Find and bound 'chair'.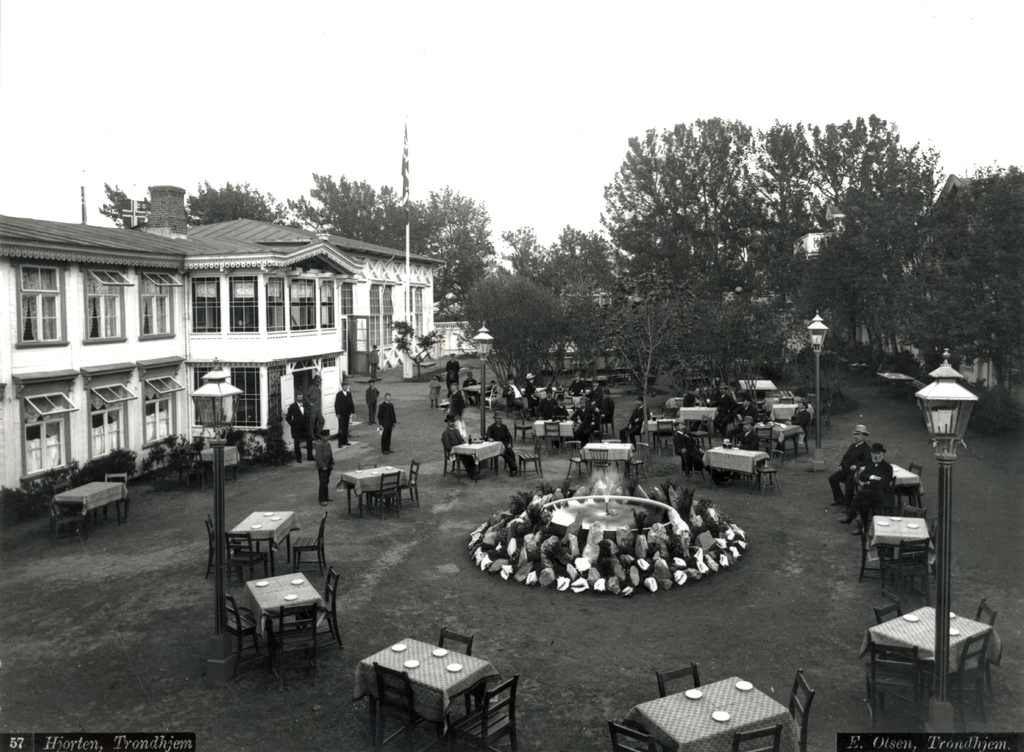
Bound: box(914, 518, 939, 570).
